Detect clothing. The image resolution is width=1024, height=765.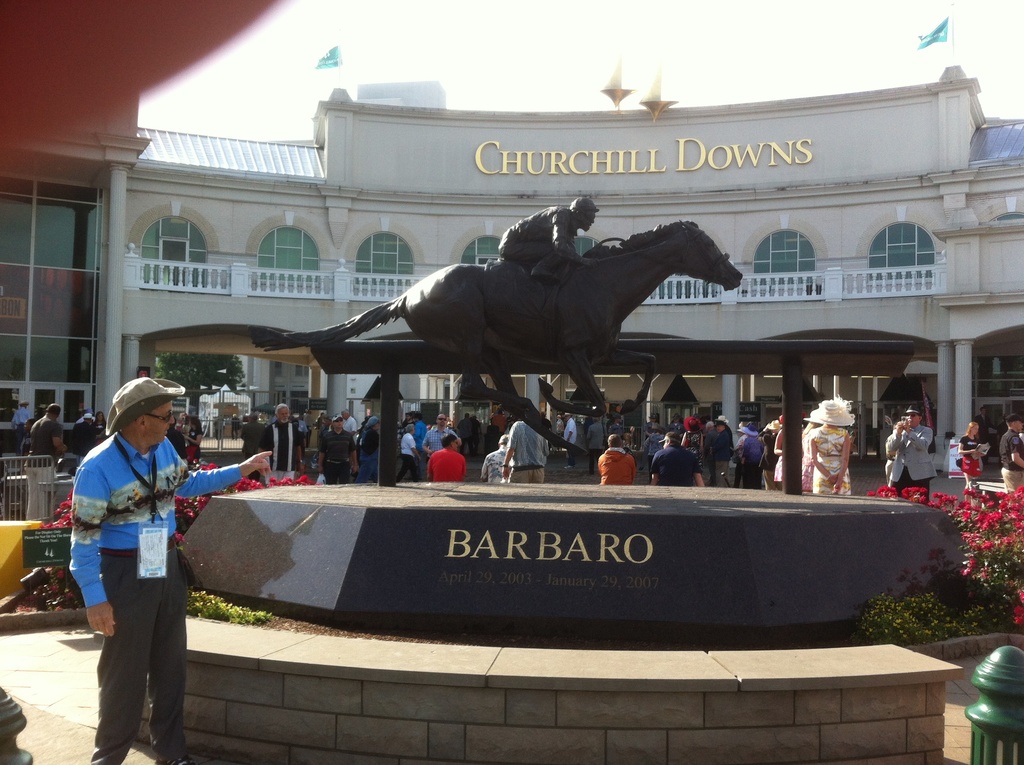
(508, 419, 549, 467).
